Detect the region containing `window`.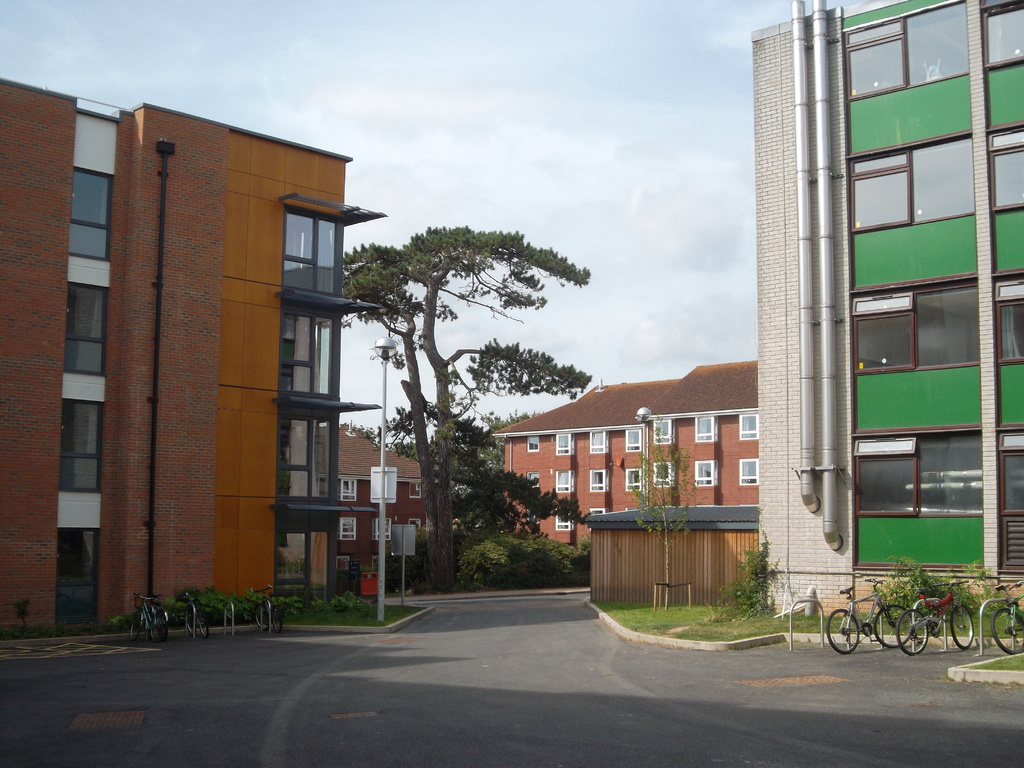
x1=624 y1=429 x2=643 y2=451.
